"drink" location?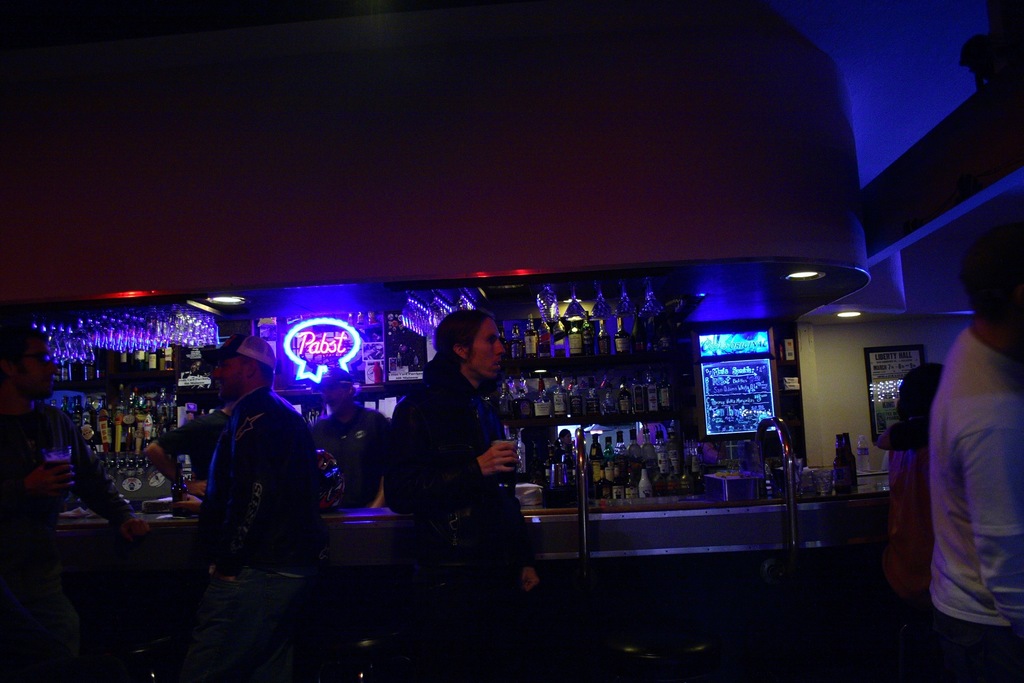
detection(598, 321, 610, 355)
